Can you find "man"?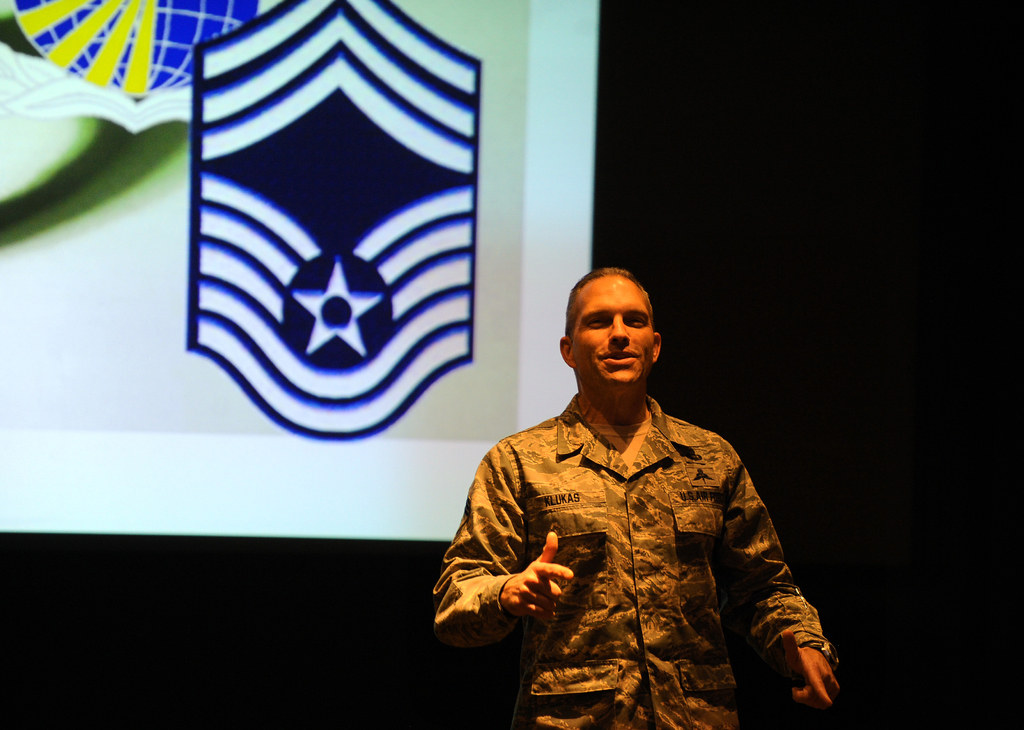
Yes, bounding box: x1=452 y1=267 x2=842 y2=720.
